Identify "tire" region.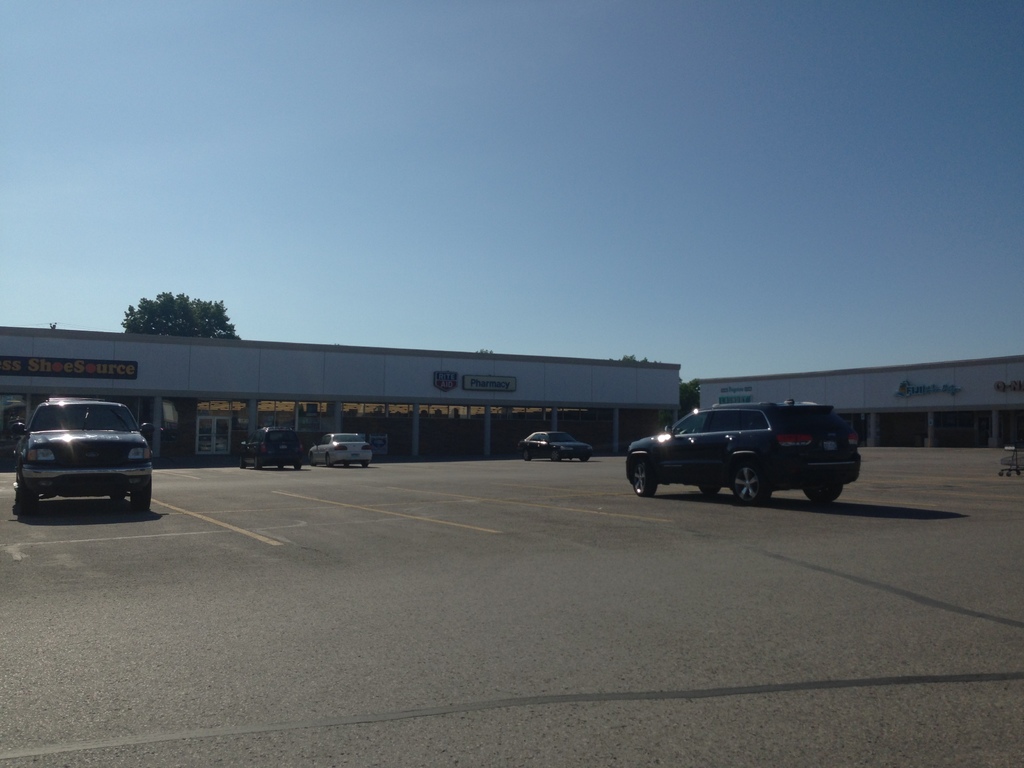
Region: <bbox>730, 461, 768, 502</bbox>.
